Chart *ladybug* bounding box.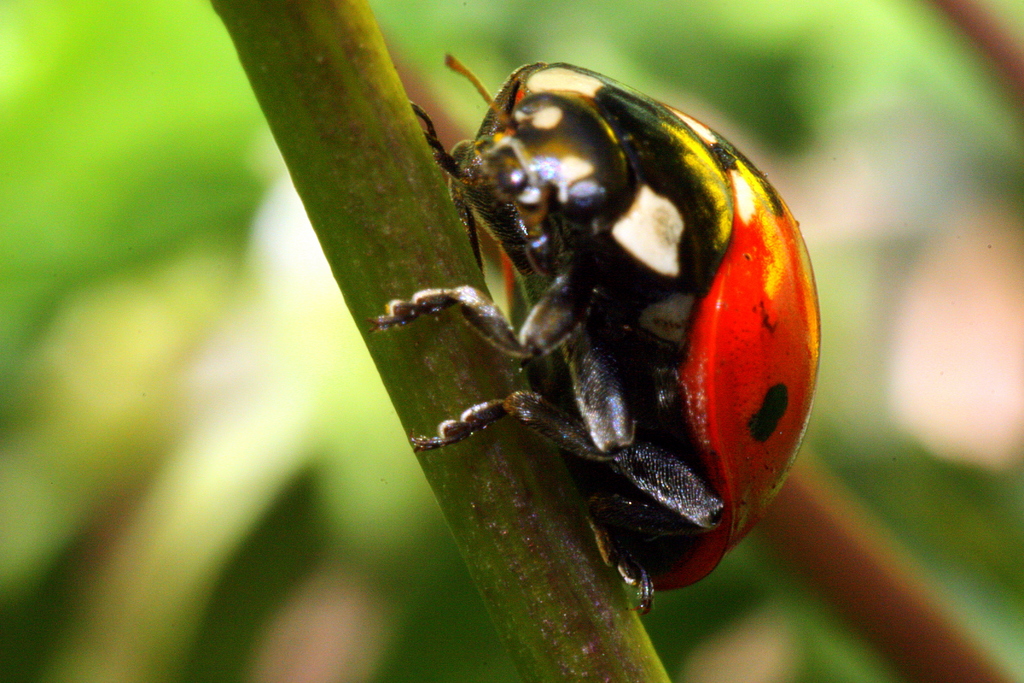
Charted: x1=360, y1=51, x2=823, y2=620.
